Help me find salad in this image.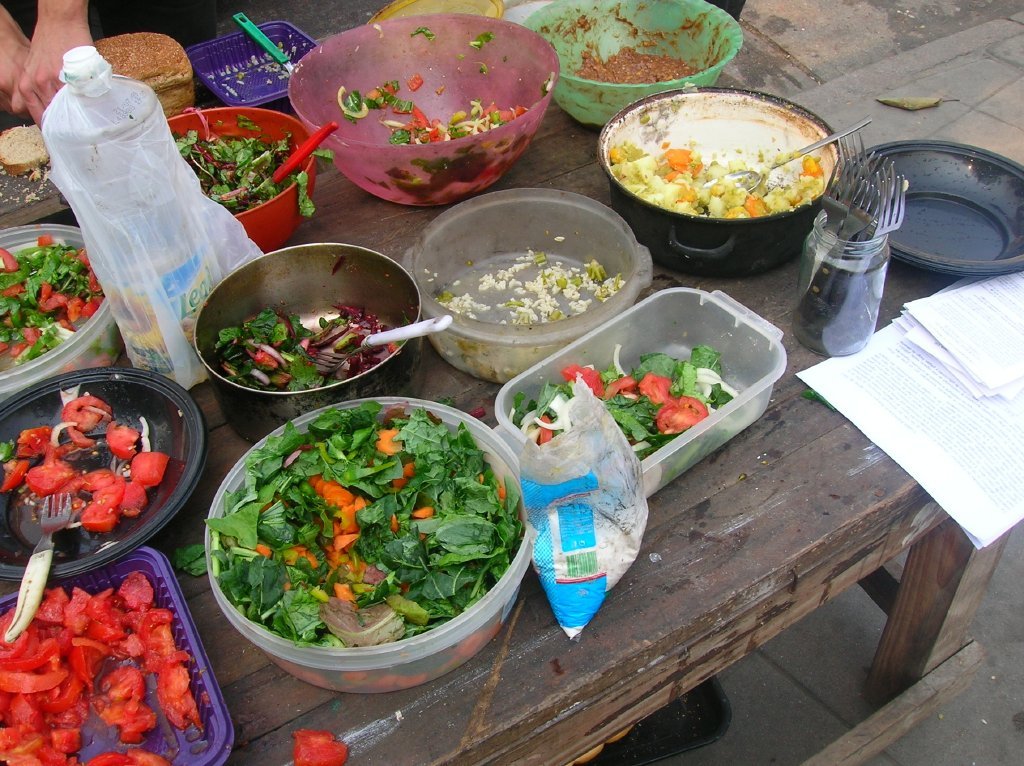
Found it: 205, 399, 530, 649.
